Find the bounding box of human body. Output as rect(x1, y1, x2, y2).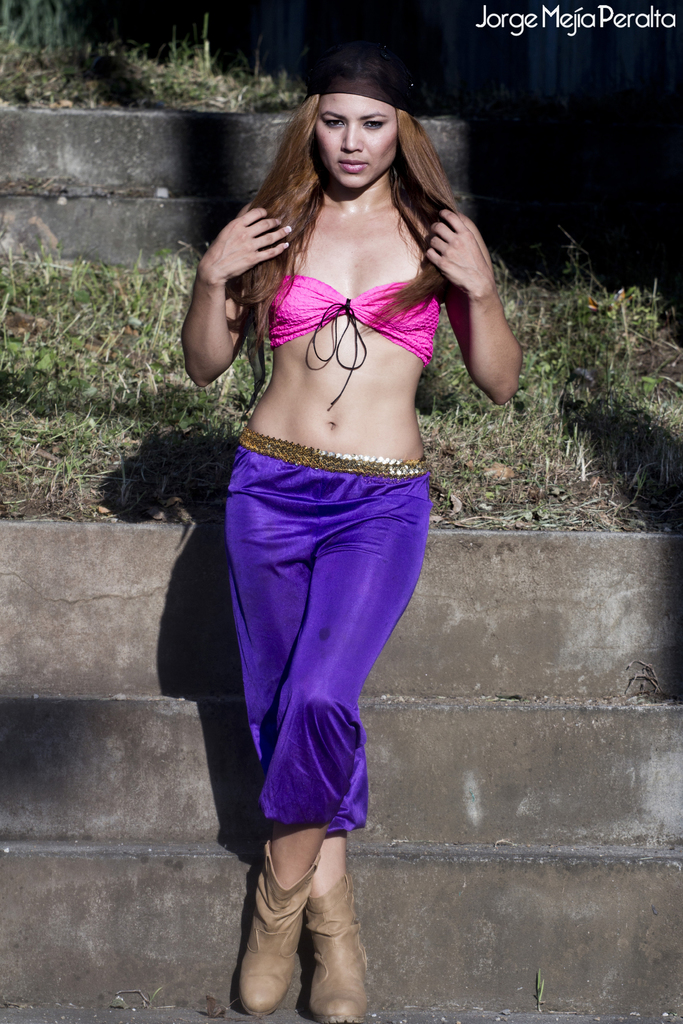
rect(166, 0, 519, 956).
